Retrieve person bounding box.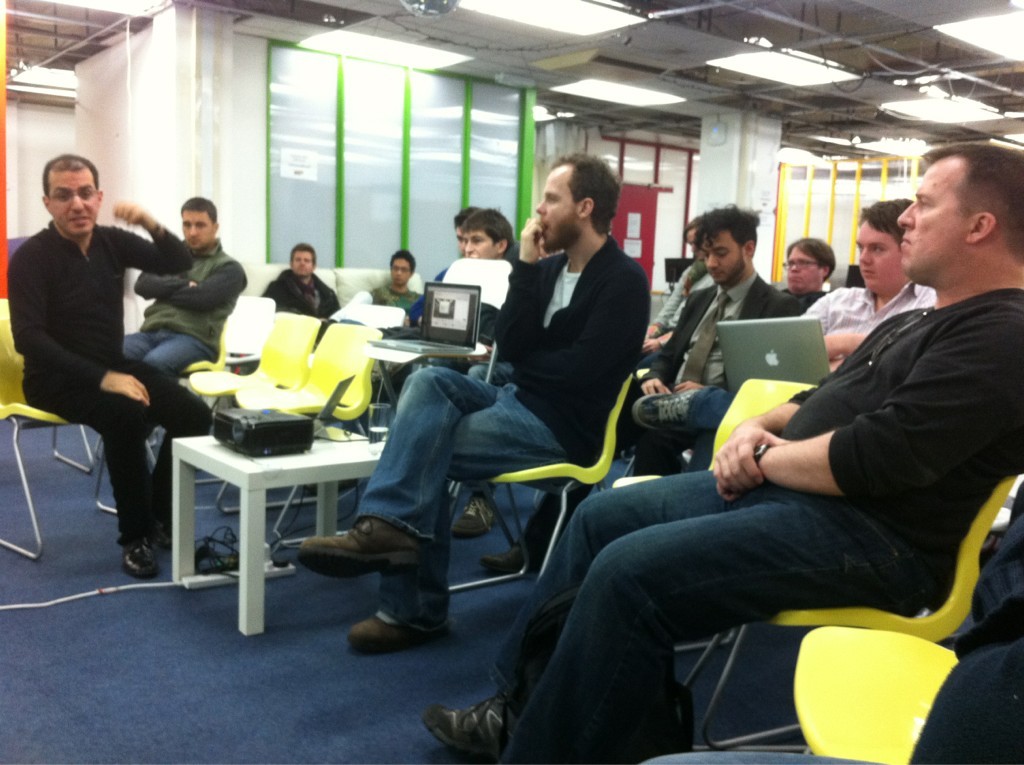
Bounding box: [x1=115, y1=193, x2=246, y2=377].
